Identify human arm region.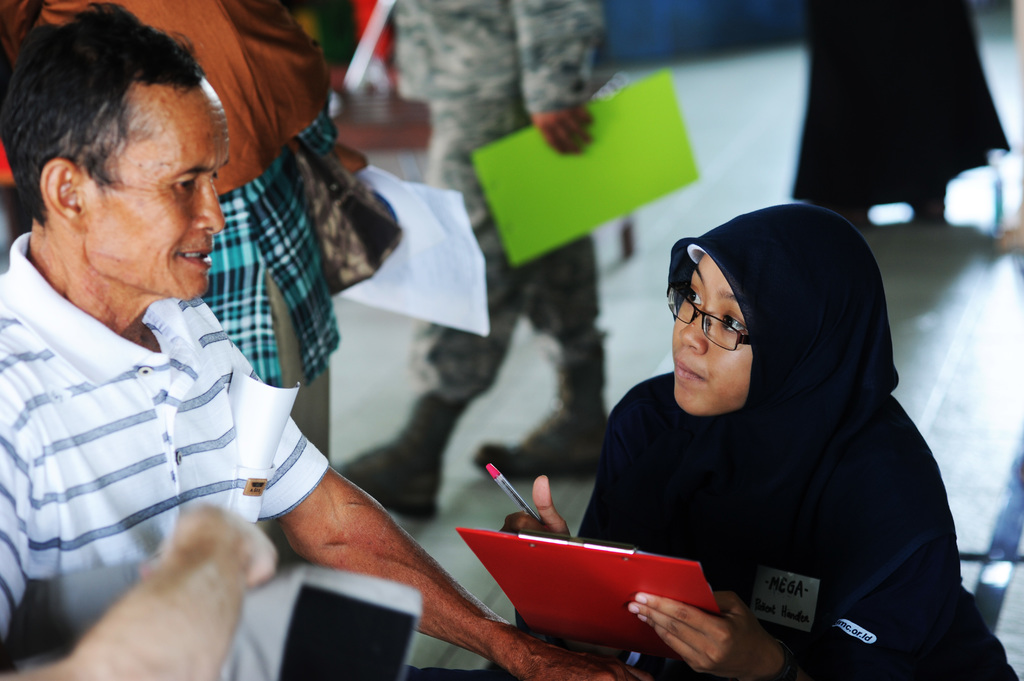
Region: pyautogui.locateOnScreen(1, 492, 282, 680).
